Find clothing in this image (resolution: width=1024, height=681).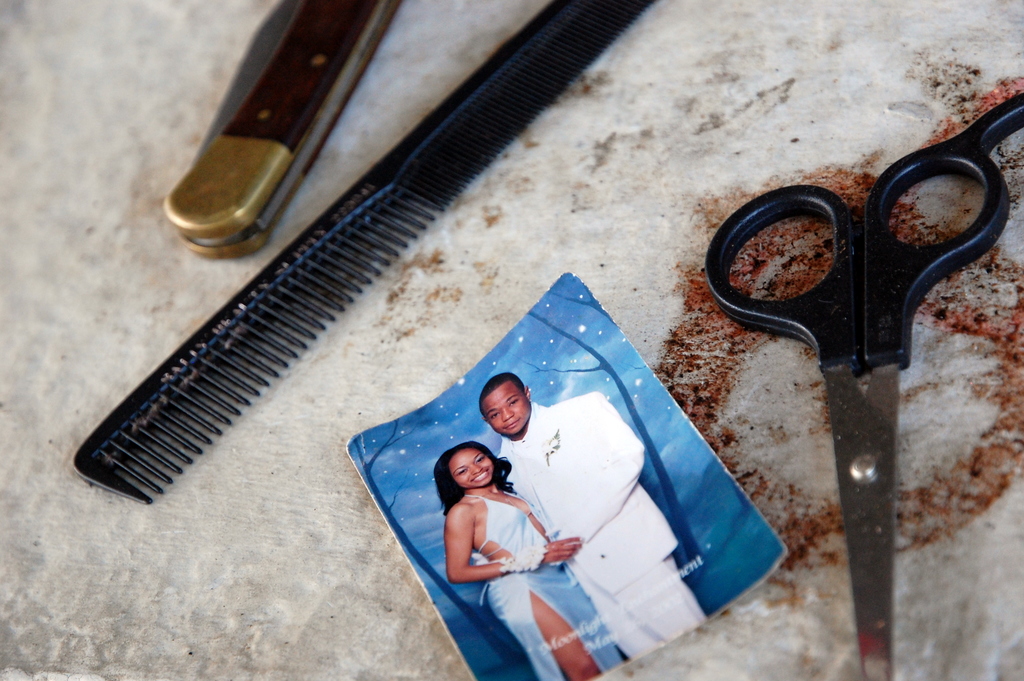
<box>460,492,623,680</box>.
